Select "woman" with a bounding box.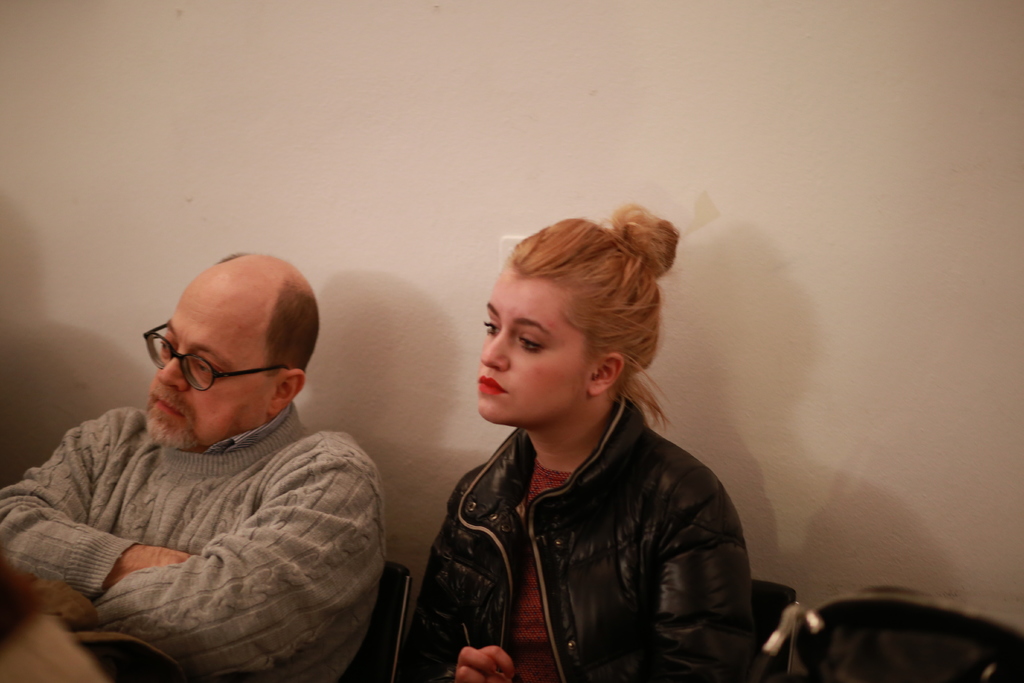
x1=393 y1=202 x2=762 y2=682.
